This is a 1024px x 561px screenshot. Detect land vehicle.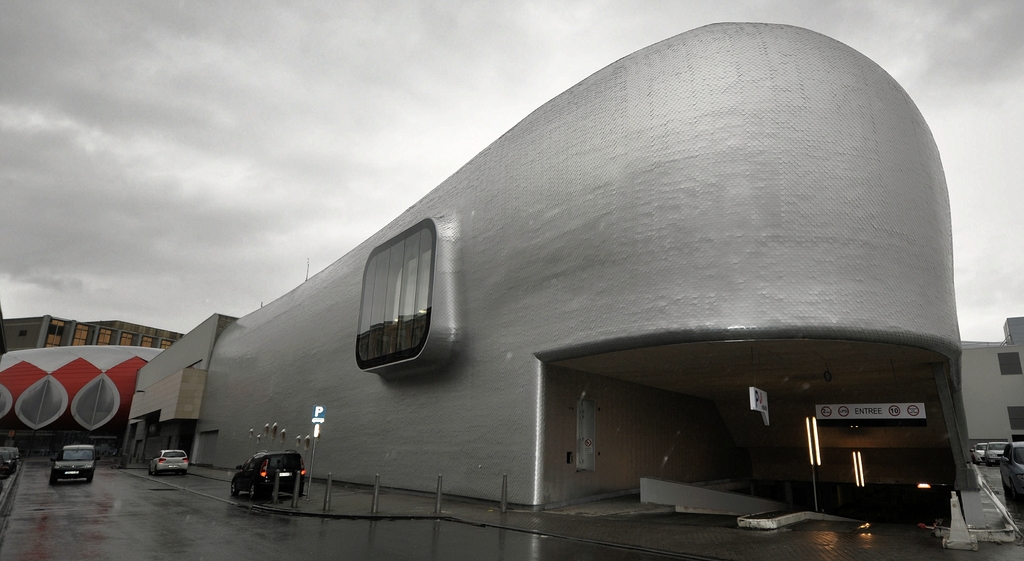
[left=228, top=443, right=309, bottom=507].
